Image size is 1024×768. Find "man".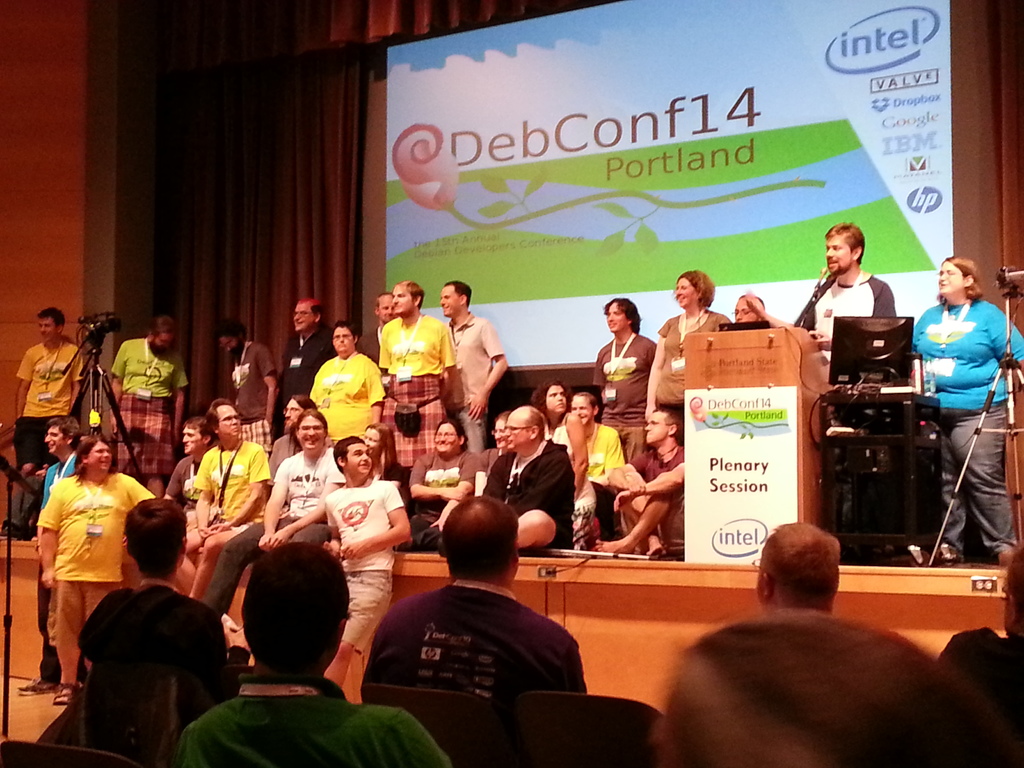
[x1=175, y1=545, x2=447, y2=767].
